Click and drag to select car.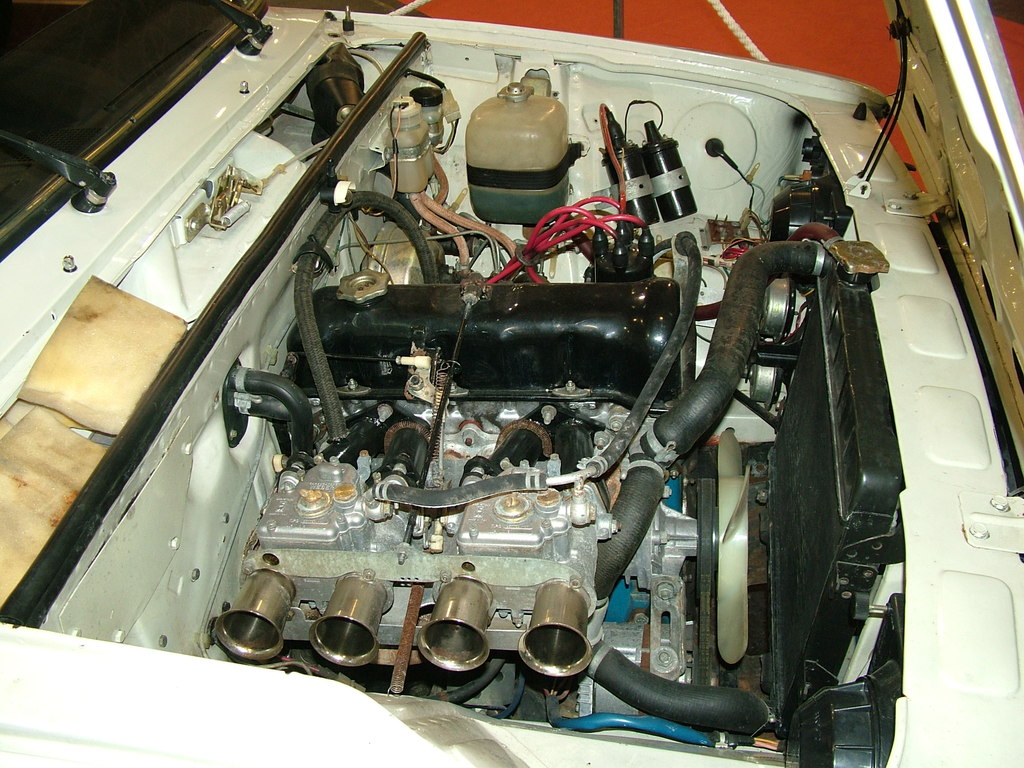
Selection: (0, 0, 1023, 767).
